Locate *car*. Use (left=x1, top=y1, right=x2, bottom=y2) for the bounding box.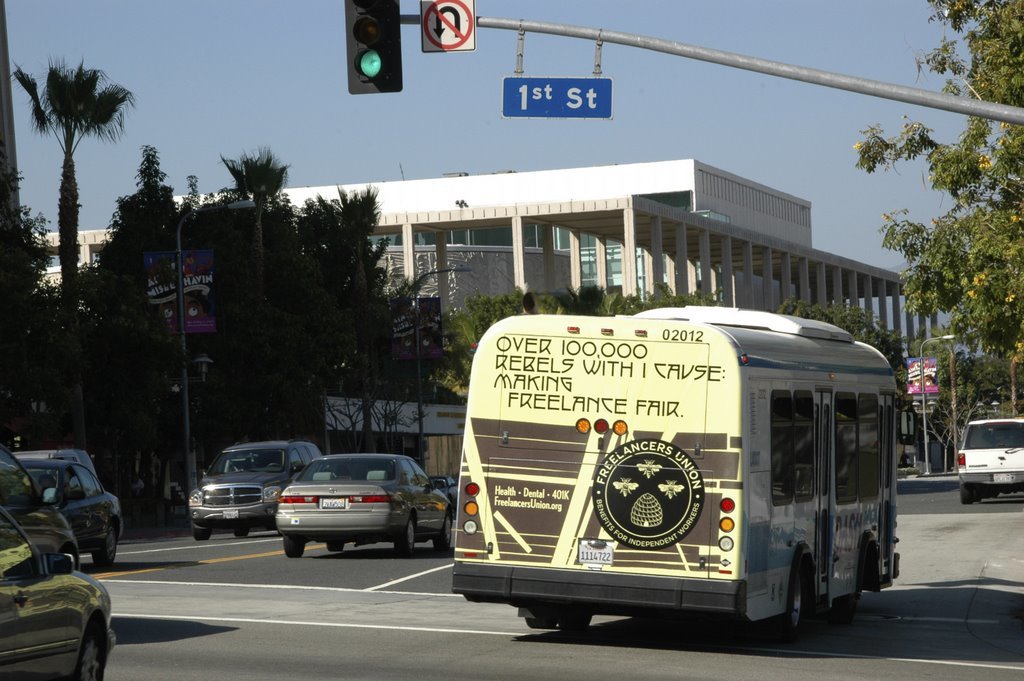
(left=957, top=414, right=1023, bottom=505).
